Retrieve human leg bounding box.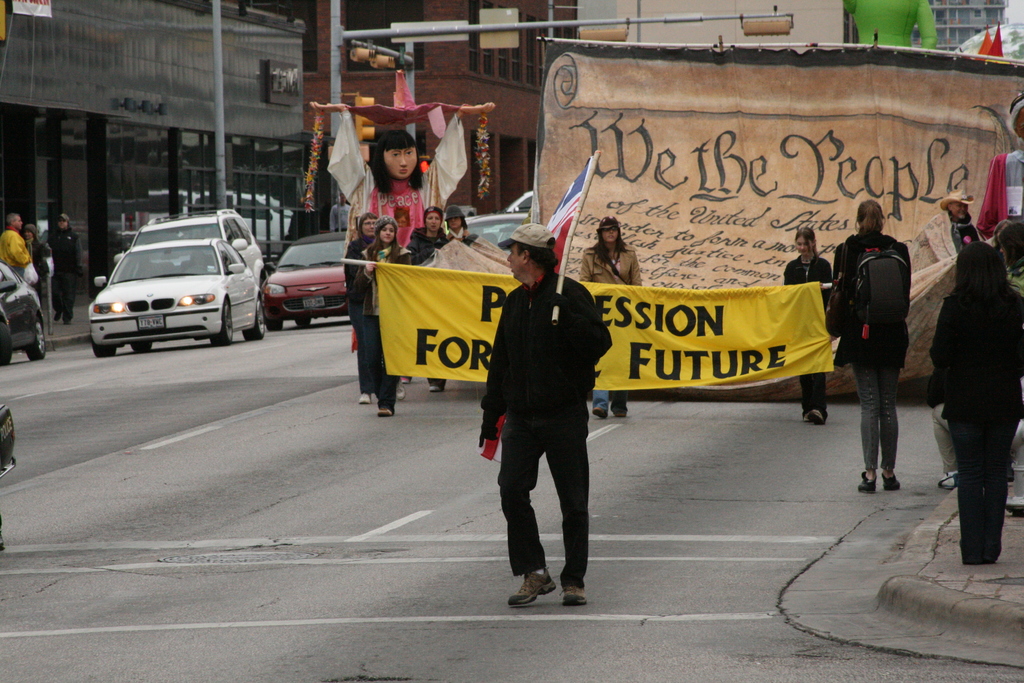
Bounding box: BBox(348, 292, 371, 407).
